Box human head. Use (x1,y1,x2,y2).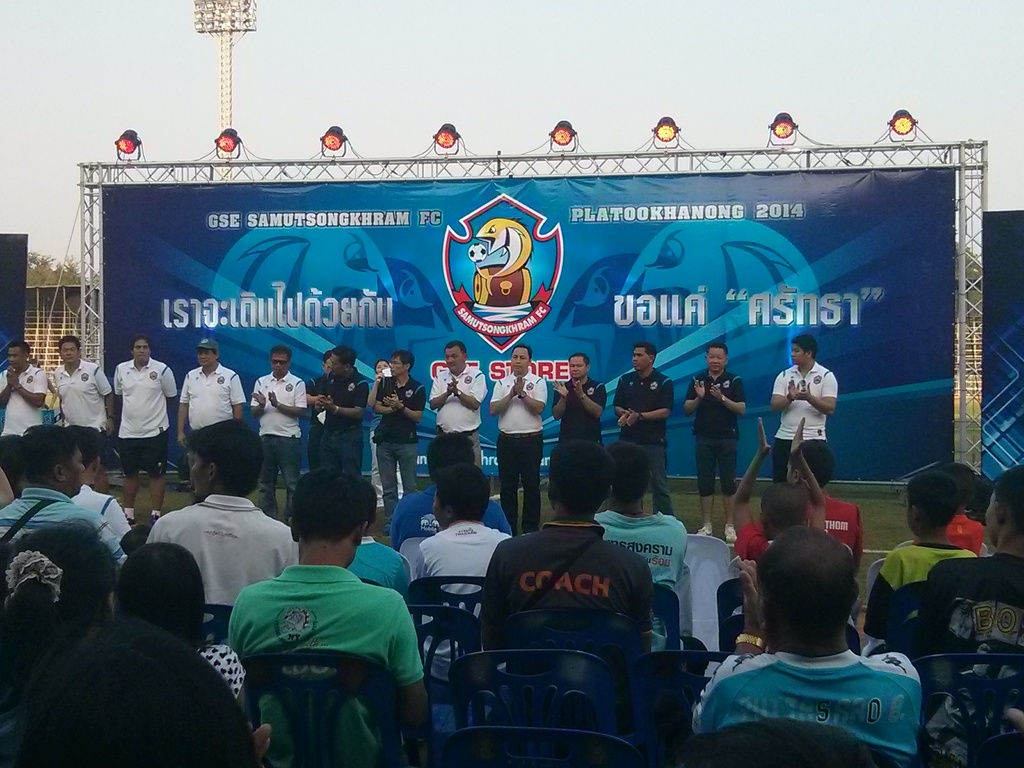
(980,461,1023,545).
